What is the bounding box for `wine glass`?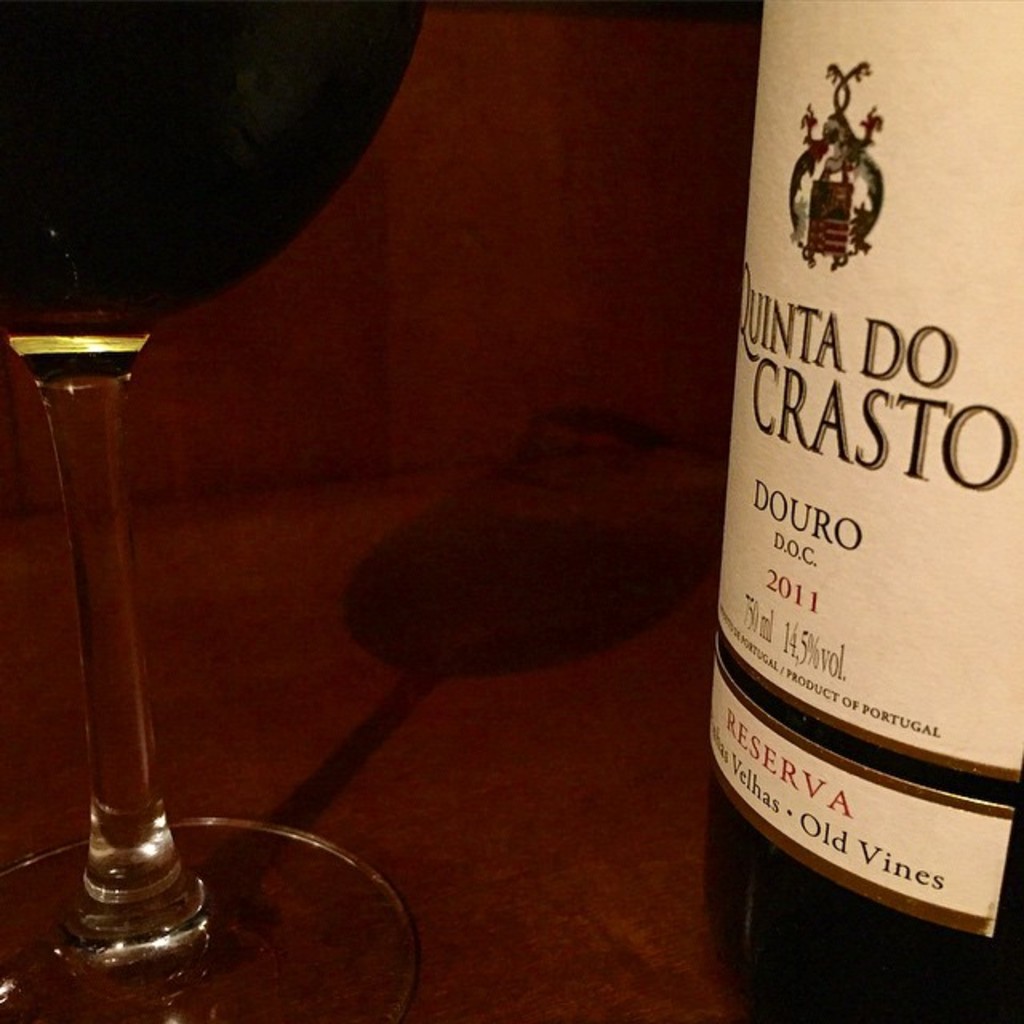
0:0:422:1022.
